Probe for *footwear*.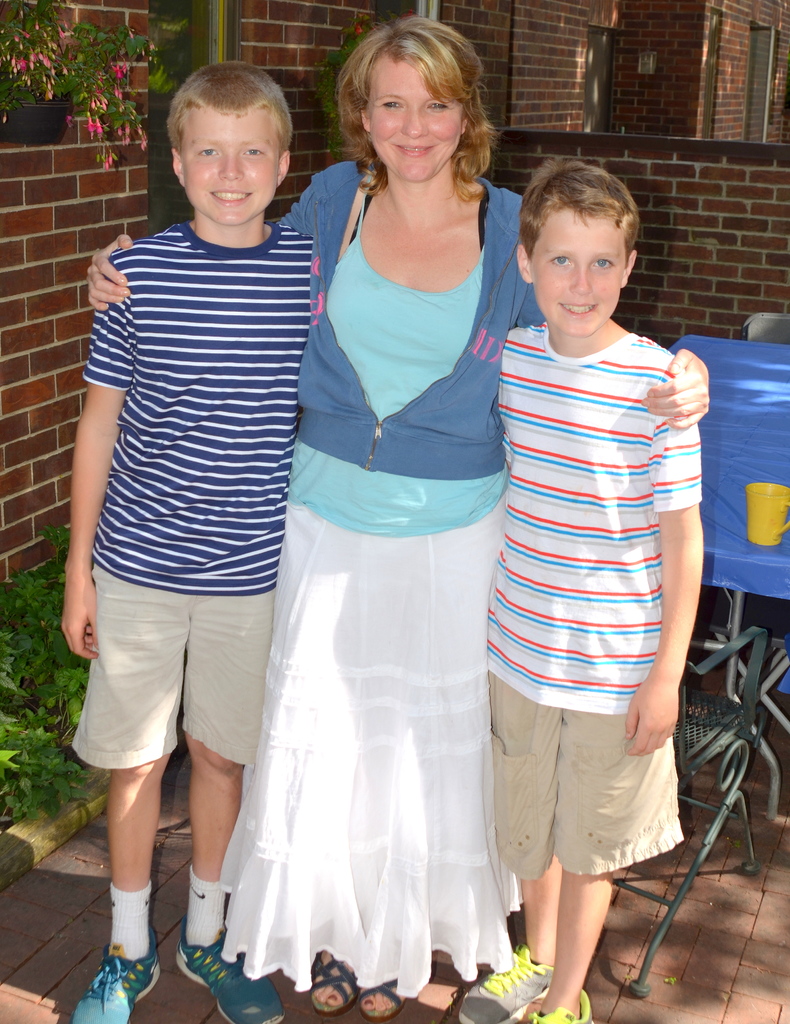
Probe result: rect(363, 966, 423, 1012).
